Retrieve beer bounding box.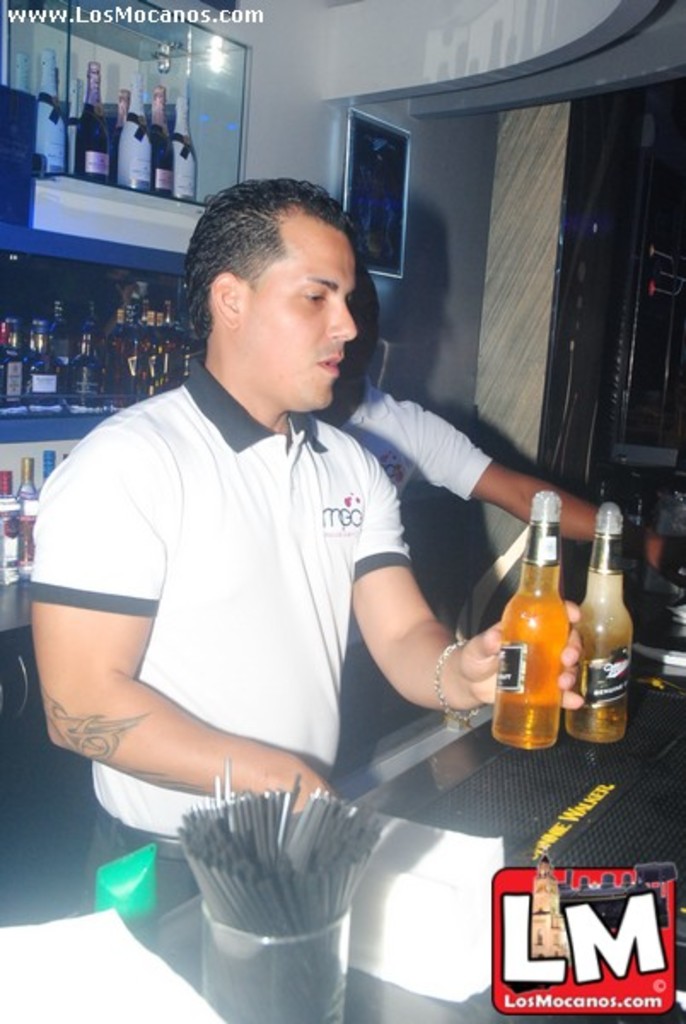
Bounding box: [x1=80, y1=51, x2=116, y2=188].
